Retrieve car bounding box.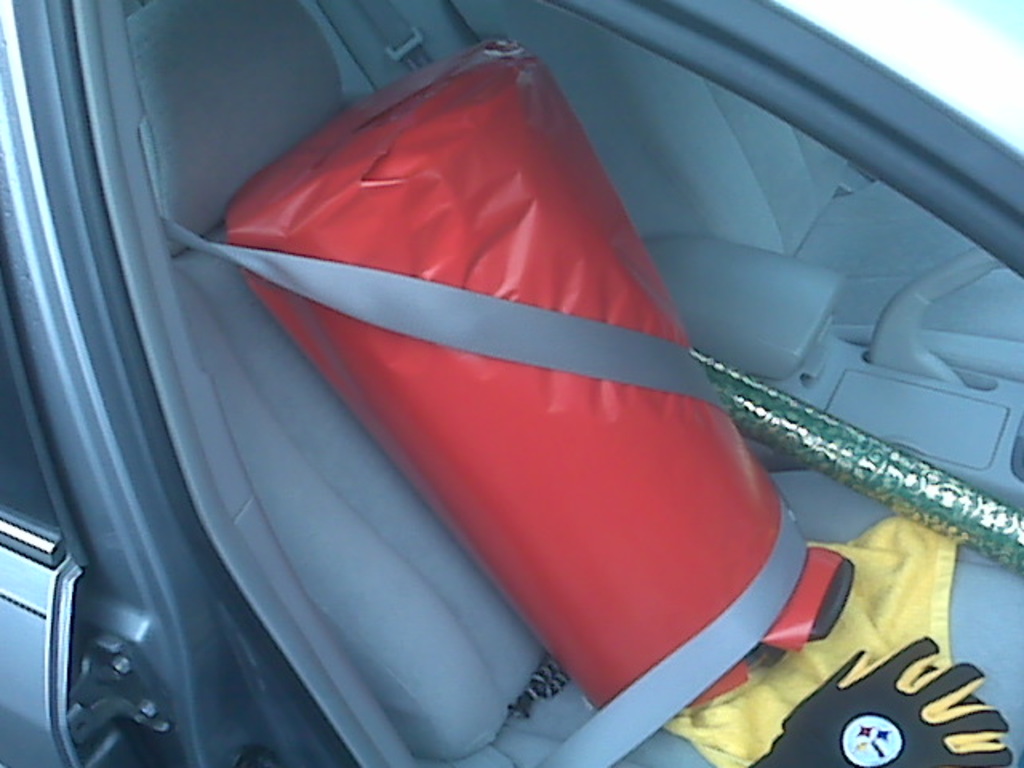
Bounding box: {"x1": 0, "y1": 0, "x2": 1022, "y2": 765}.
